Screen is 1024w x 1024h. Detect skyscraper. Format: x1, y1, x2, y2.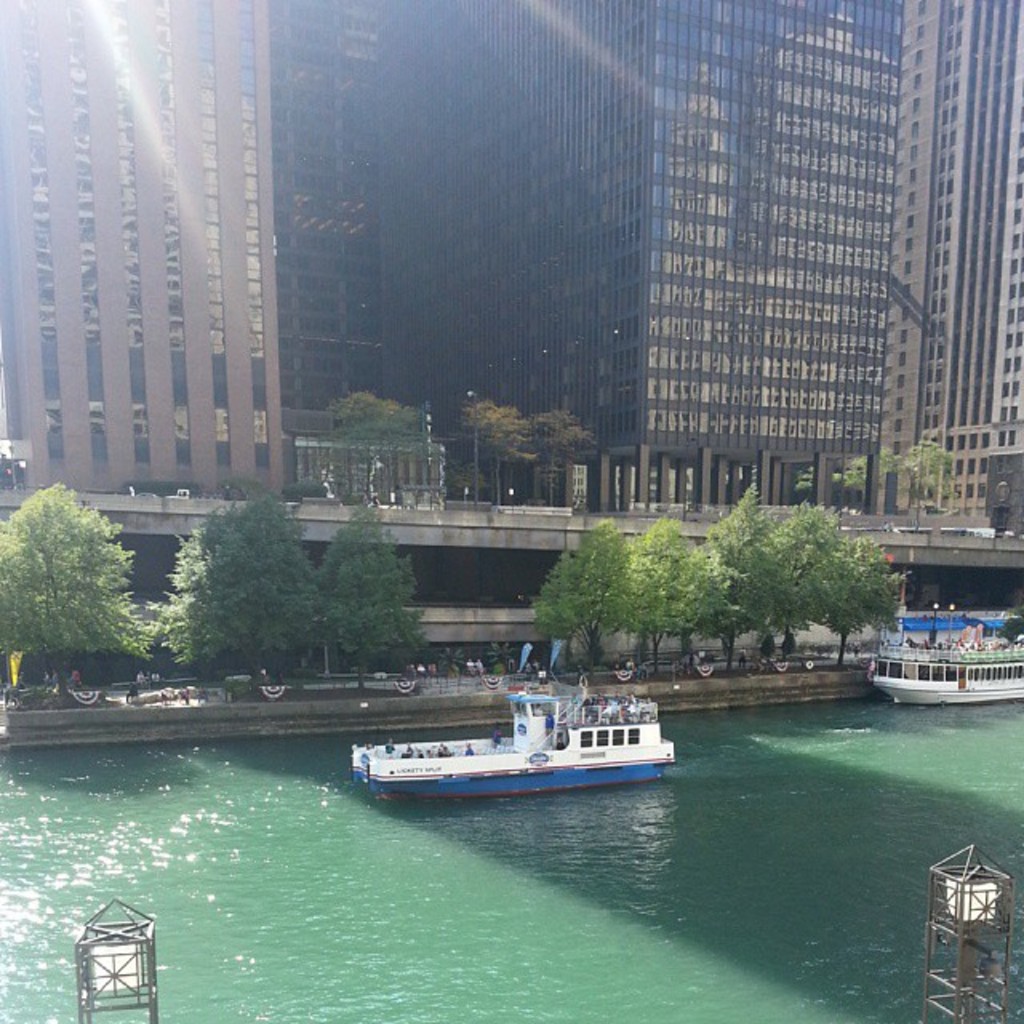
0, 0, 272, 490.
